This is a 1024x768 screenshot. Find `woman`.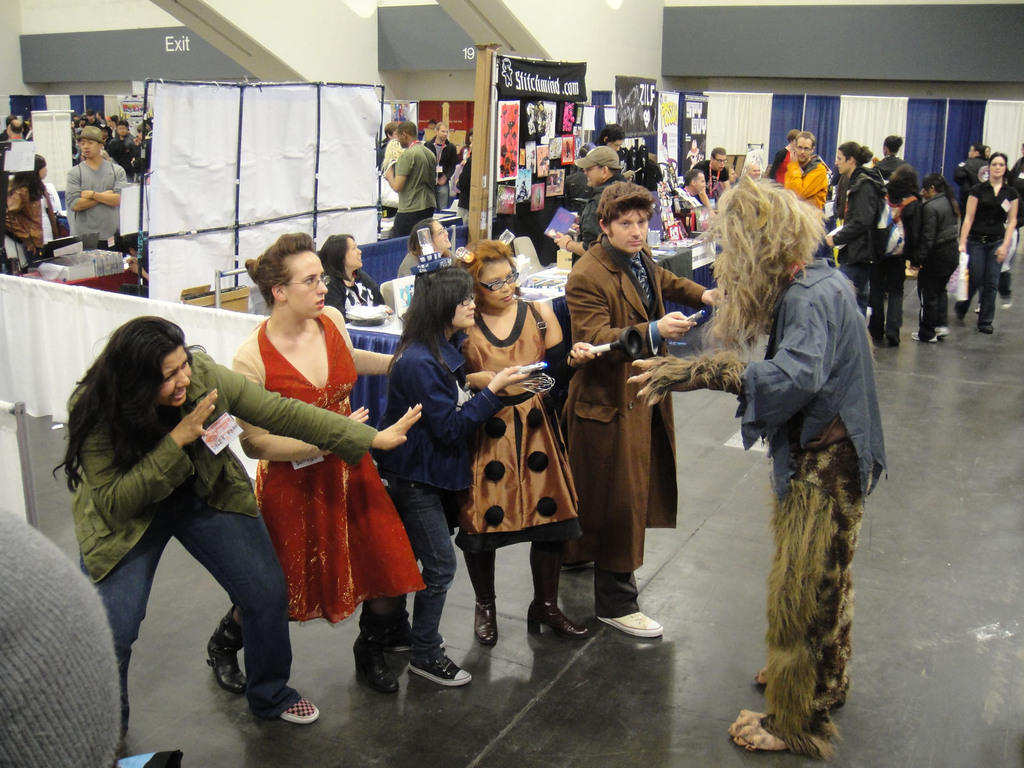
Bounding box: x1=401, y1=216, x2=460, y2=275.
